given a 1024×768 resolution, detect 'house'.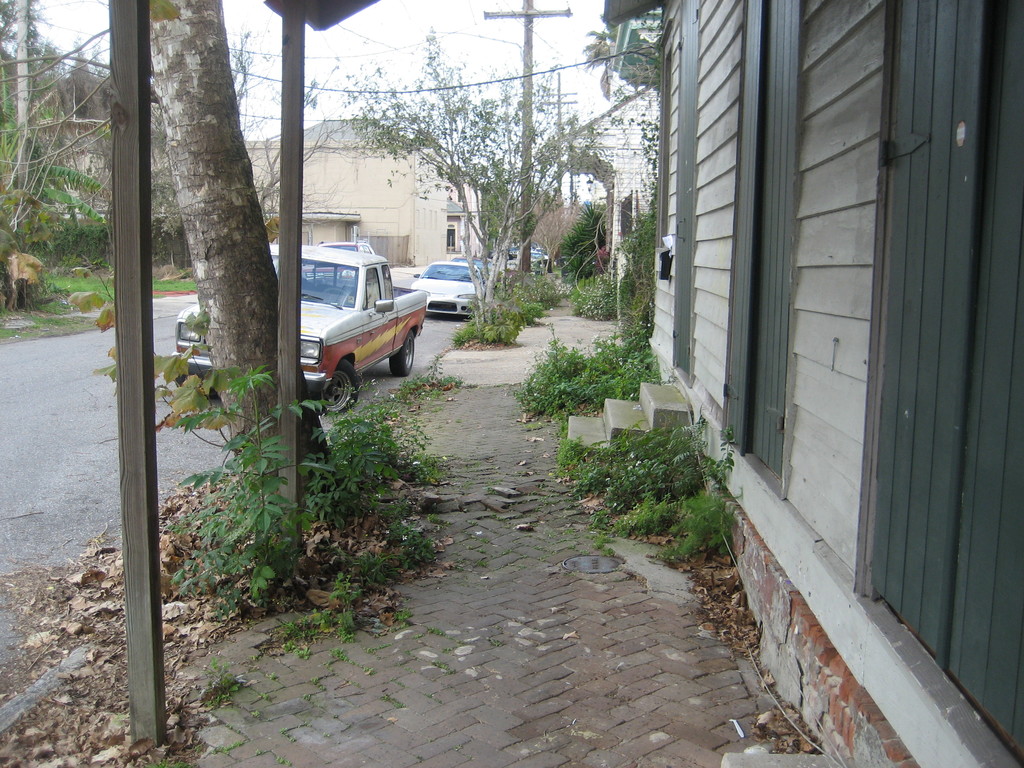
(x1=239, y1=116, x2=484, y2=271).
